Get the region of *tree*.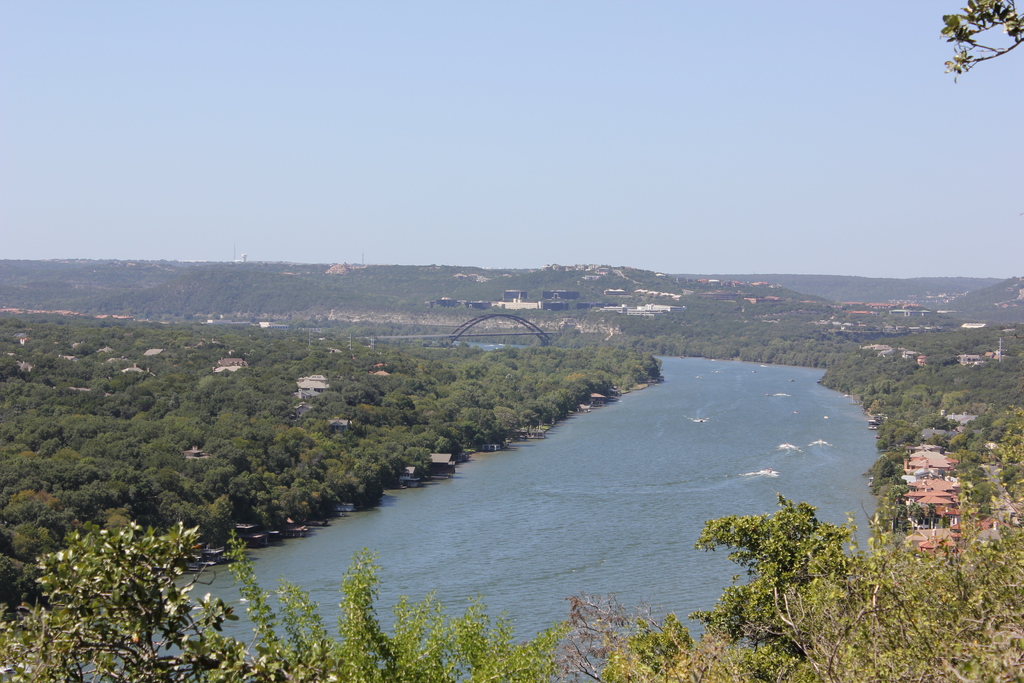
{"x1": 227, "y1": 532, "x2": 572, "y2": 679}.
